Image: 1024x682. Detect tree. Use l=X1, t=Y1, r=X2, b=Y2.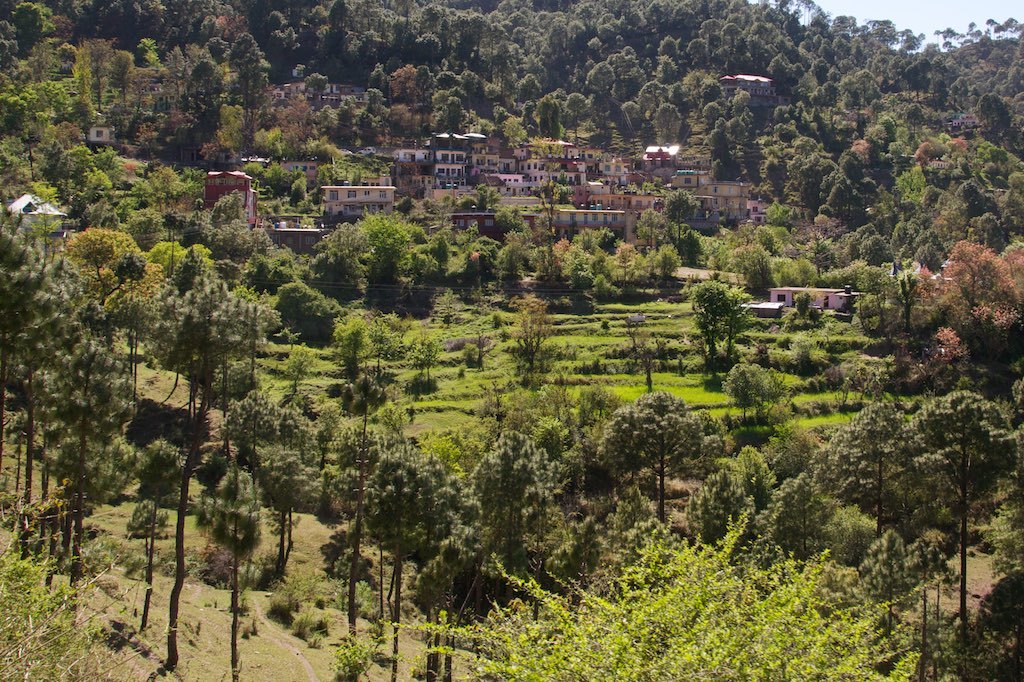
l=90, t=167, r=113, b=195.
